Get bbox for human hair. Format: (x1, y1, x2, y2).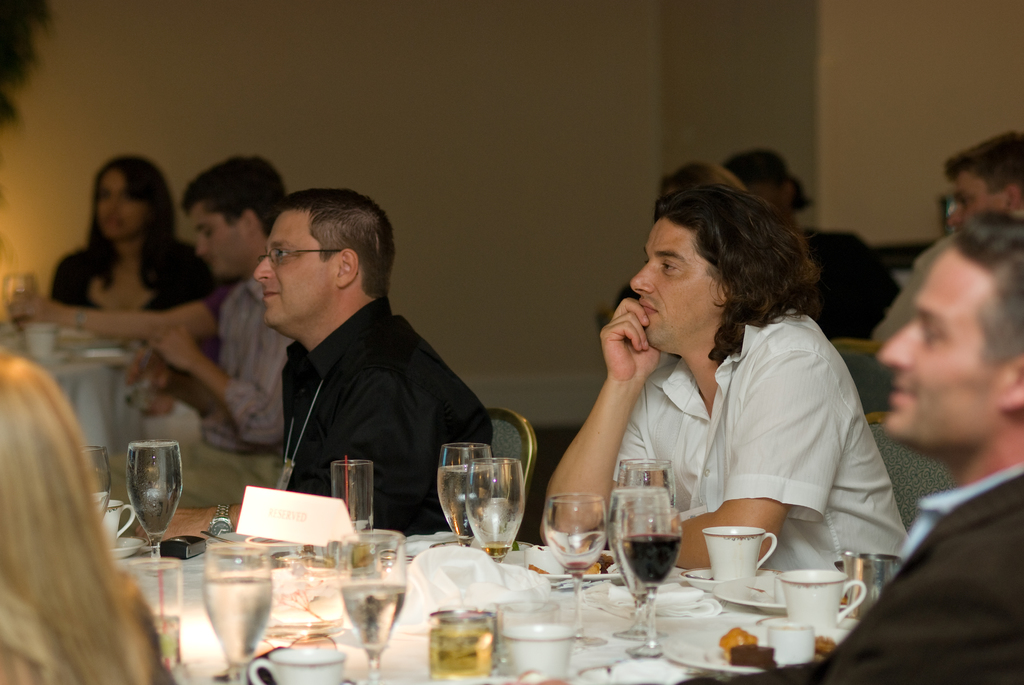
(728, 145, 814, 217).
